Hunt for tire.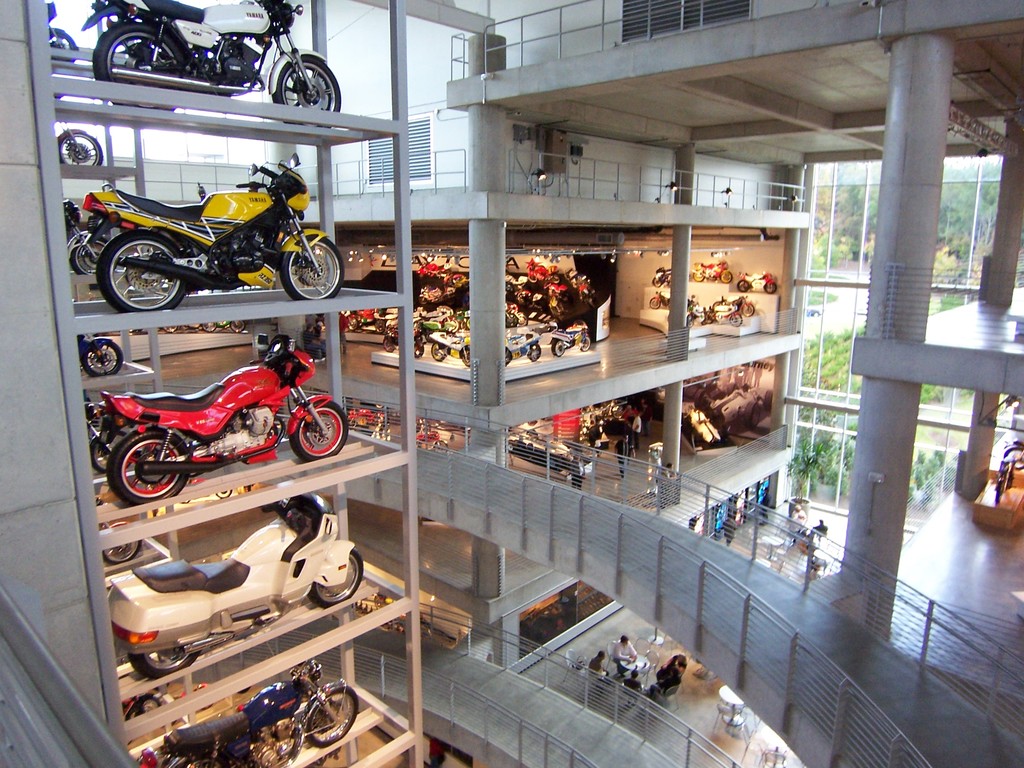
Hunted down at [202,322,216,331].
